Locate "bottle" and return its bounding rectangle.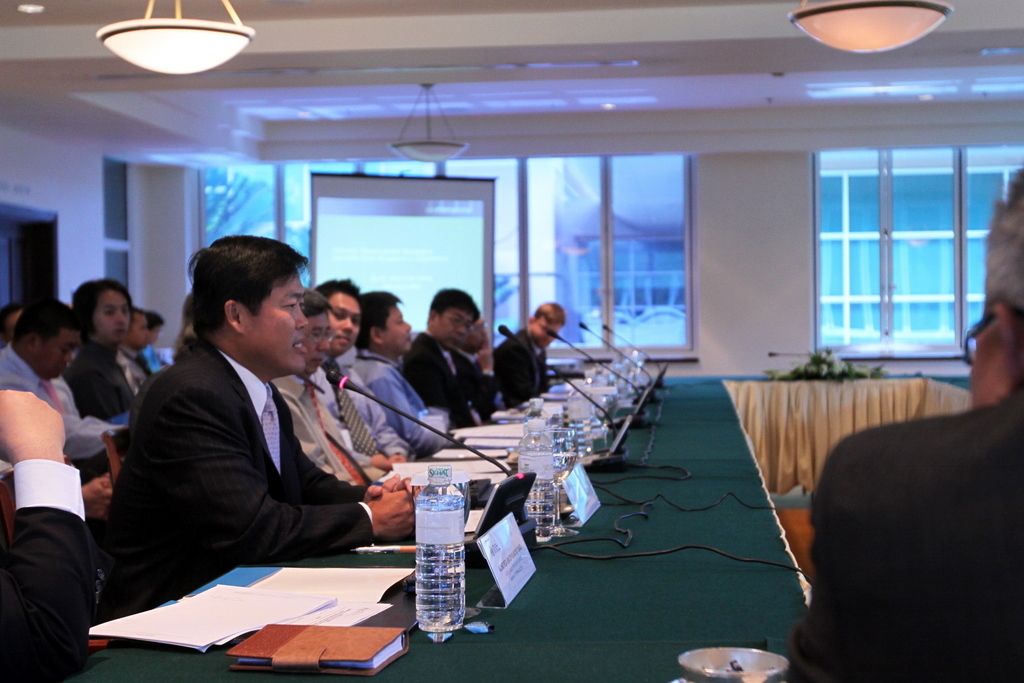
<box>584,369,608,445</box>.
